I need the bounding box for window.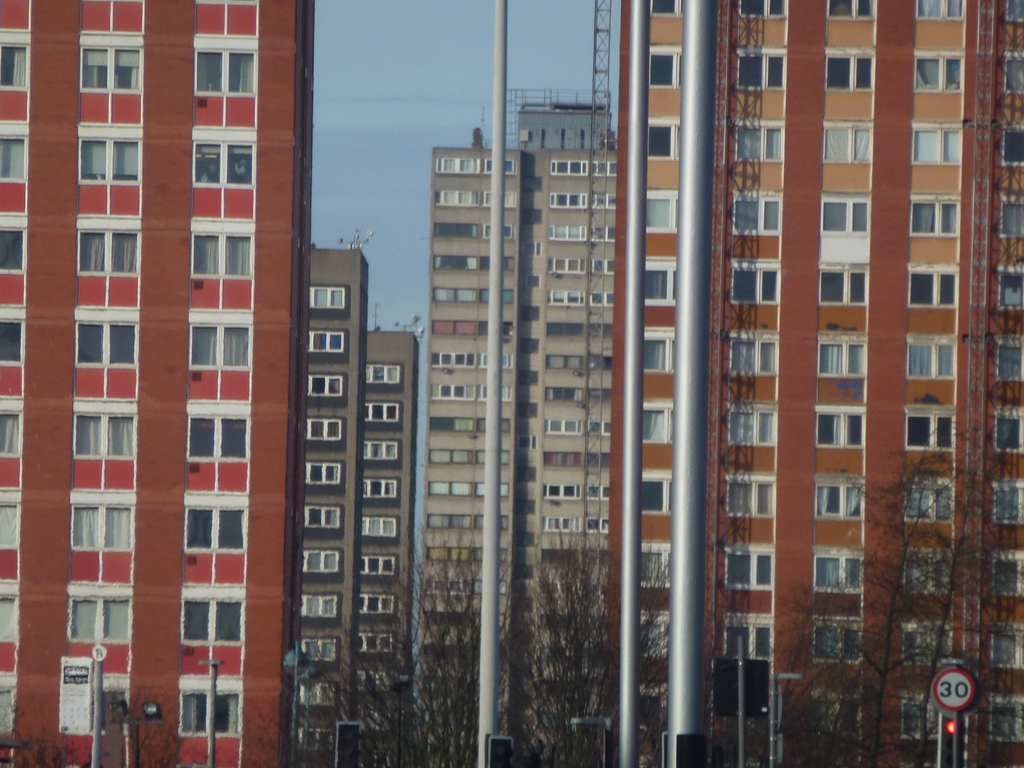
Here it is: BBox(813, 407, 863, 448).
